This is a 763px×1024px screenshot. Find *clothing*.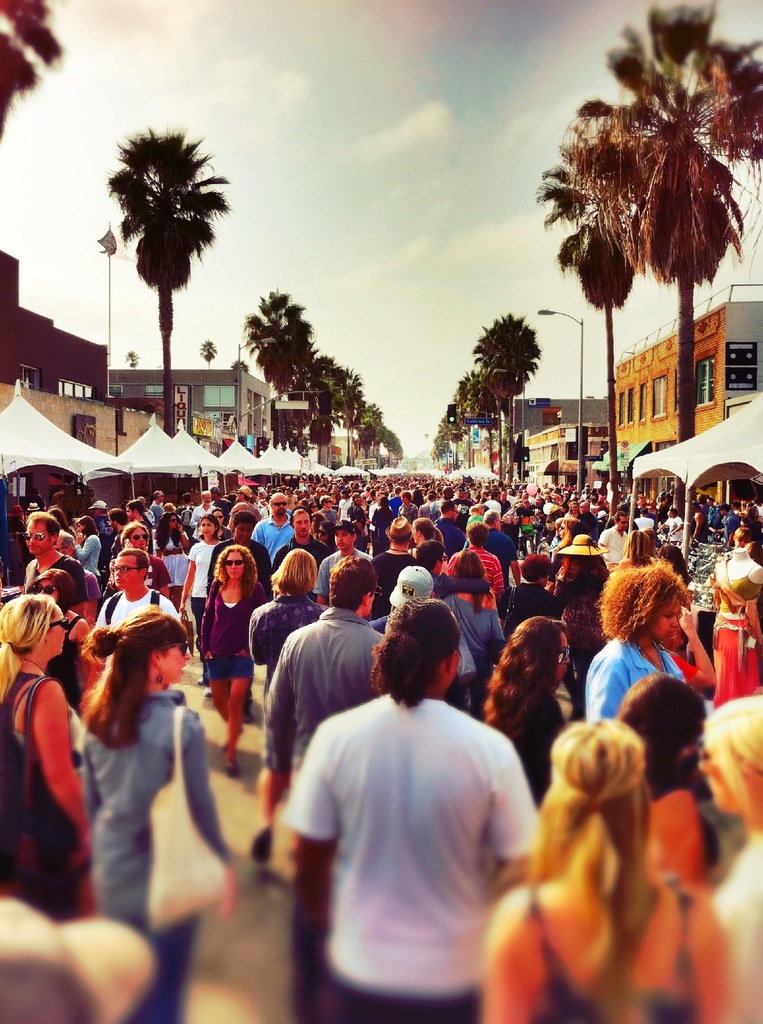
Bounding box: Rect(87, 580, 185, 633).
